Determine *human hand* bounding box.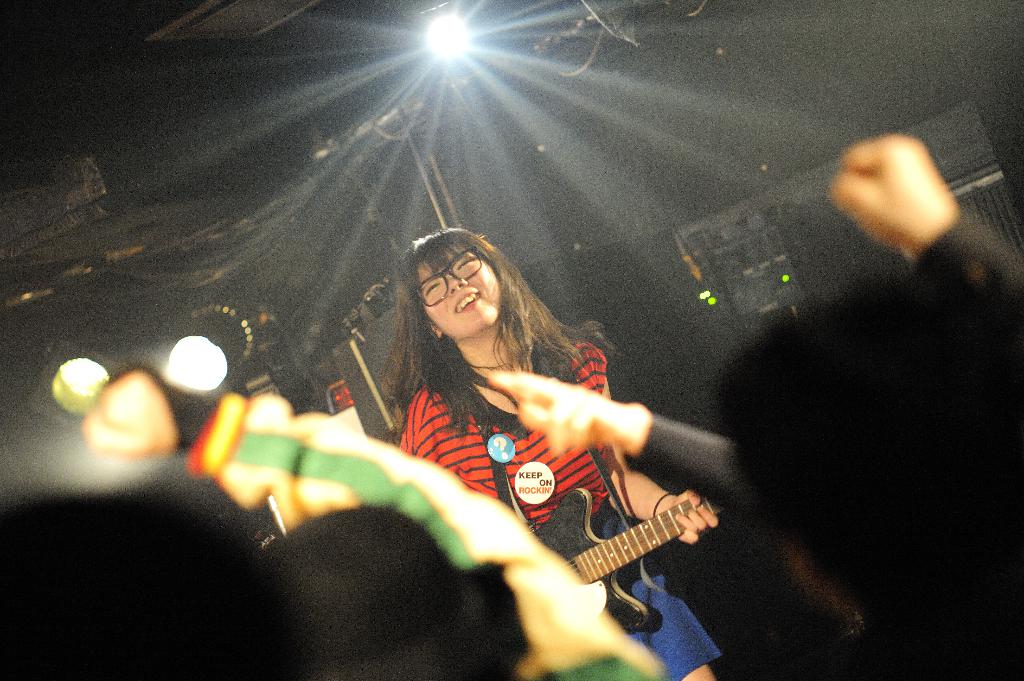
Determined: x1=654 y1=485 x2=721 y2=552.
